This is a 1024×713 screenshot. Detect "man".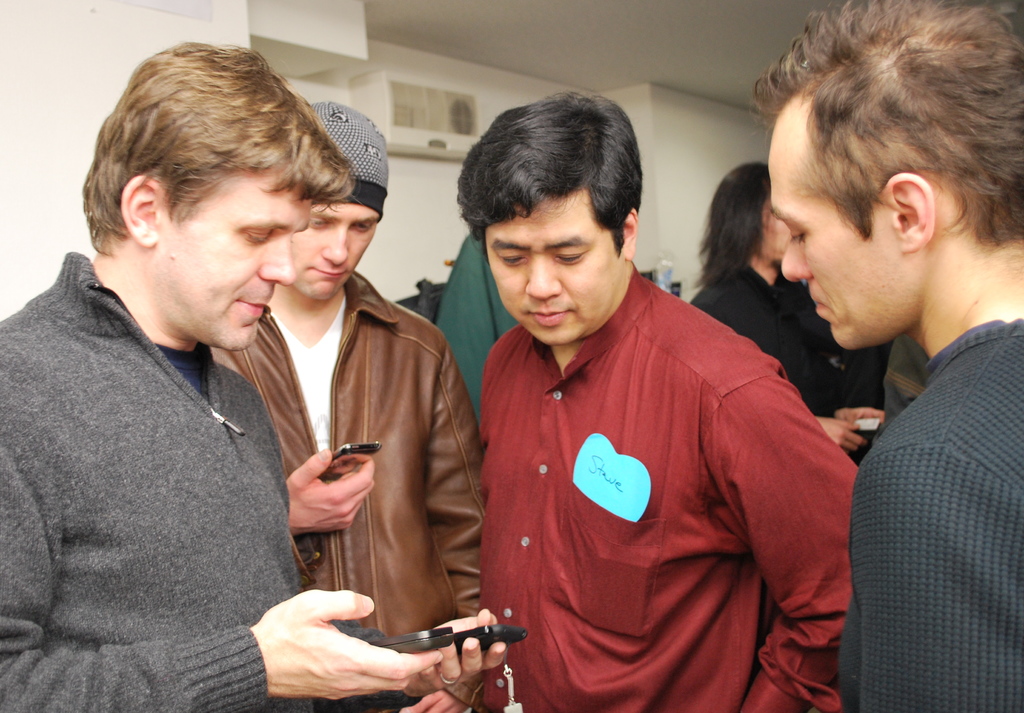
bbox=[754, 0, 1023, 712].
